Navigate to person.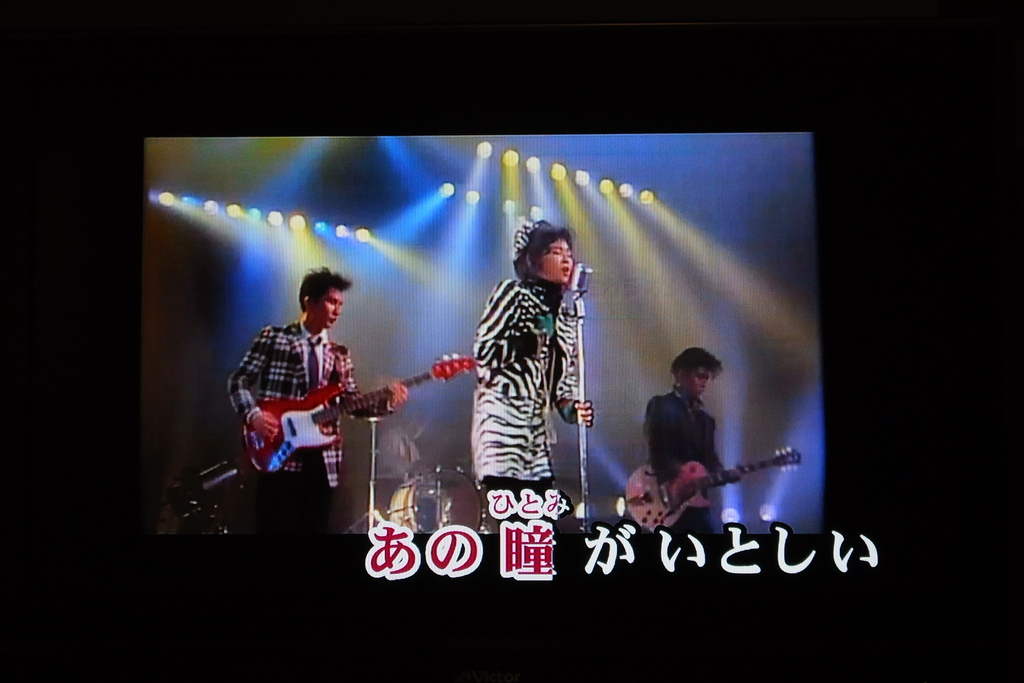
Navigation target: region(472, 217, 596, 552).
